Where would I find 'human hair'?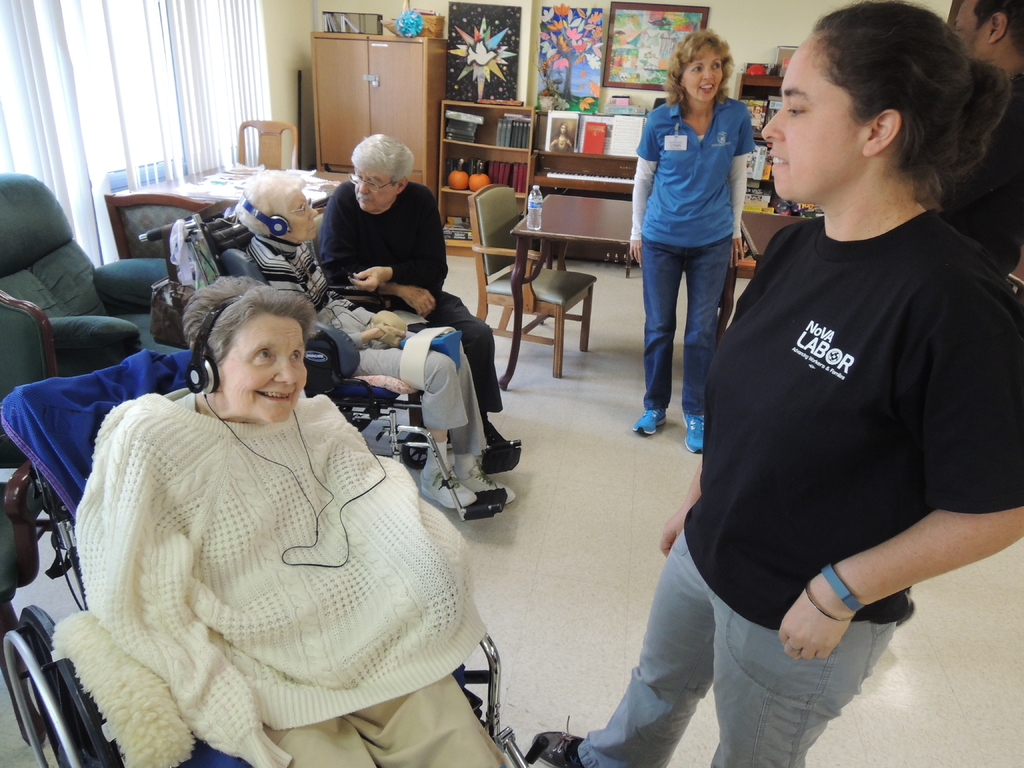
At x1=966 y1=0 x2=1023 y2=56.
